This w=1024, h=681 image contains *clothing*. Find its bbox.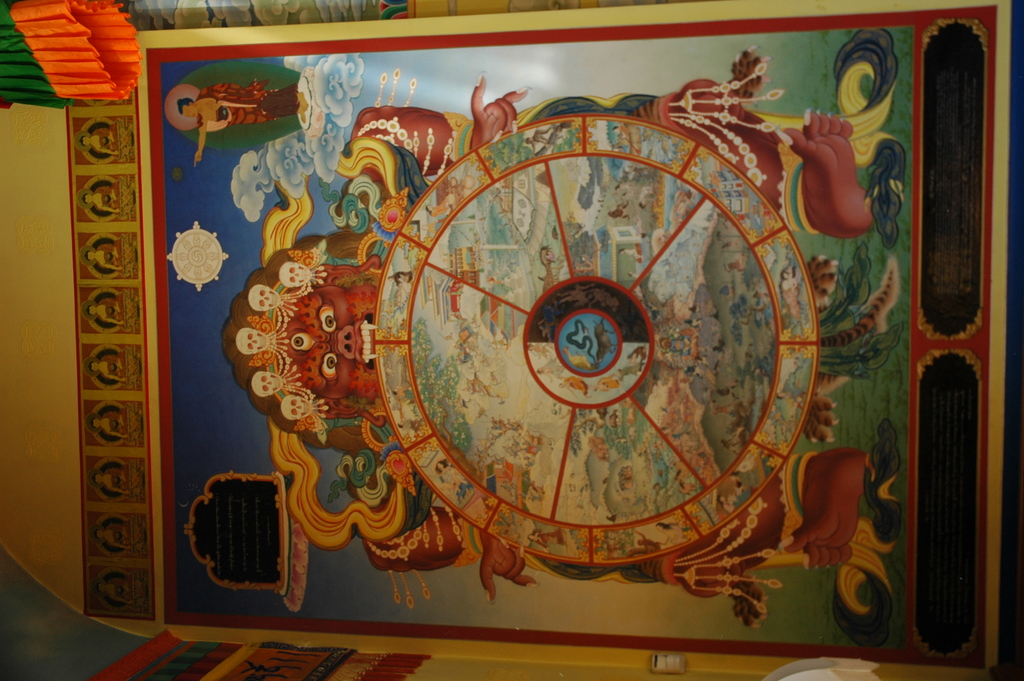
l=104, t=410, r=129, b=435.
